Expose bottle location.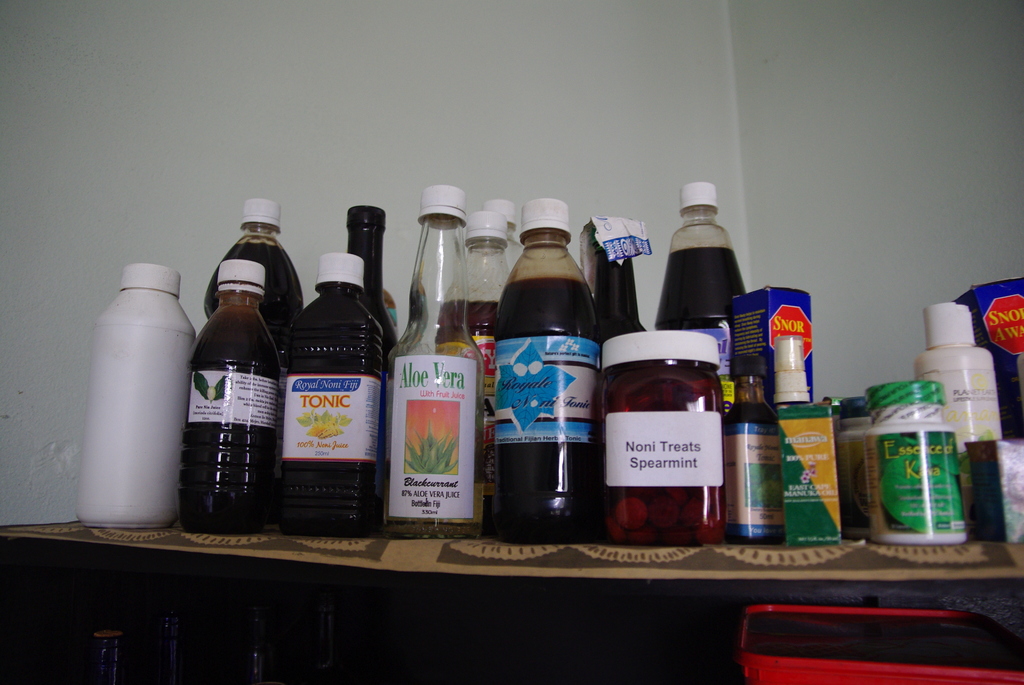
Exposed at bbox=[597, 231, 643, 348].
